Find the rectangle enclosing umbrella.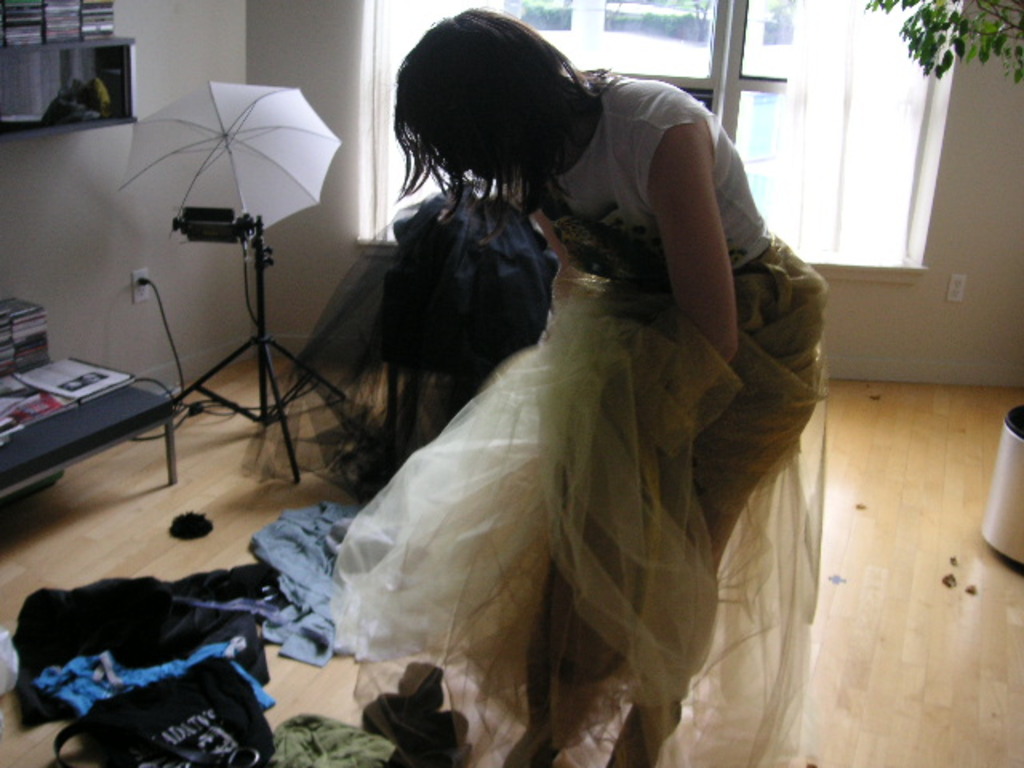
<bbox>122, 77, 341, 235</bbox>.
